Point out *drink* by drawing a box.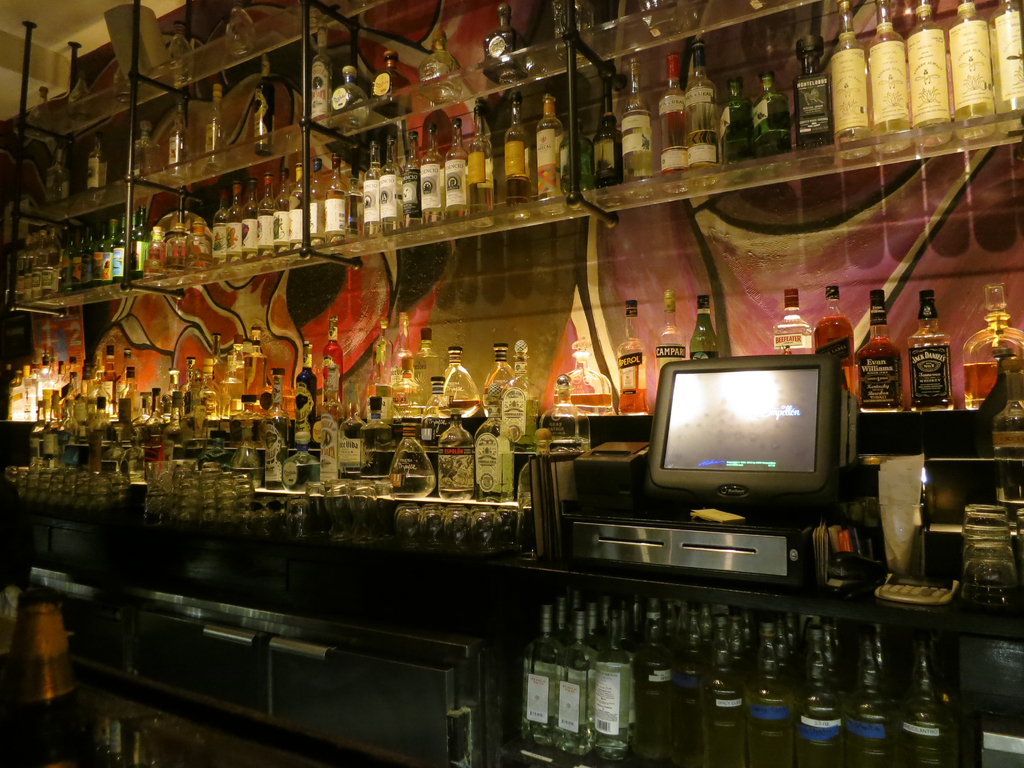
(x1=509, y1=92, x2=532, y2=216).
